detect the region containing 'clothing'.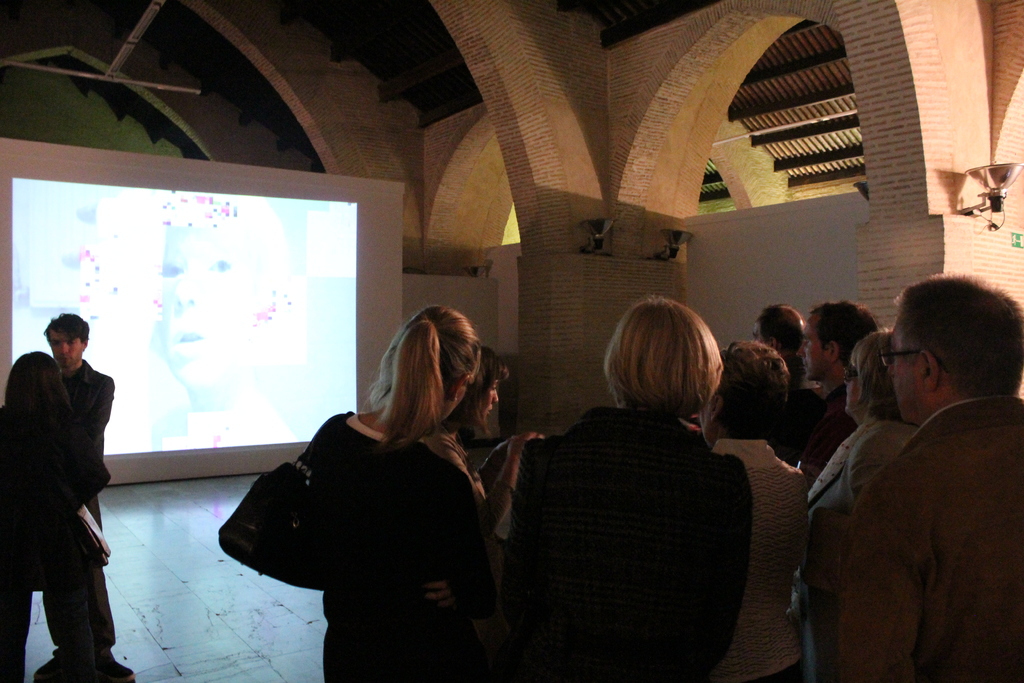
select_region(495, 398, 749, 680).
